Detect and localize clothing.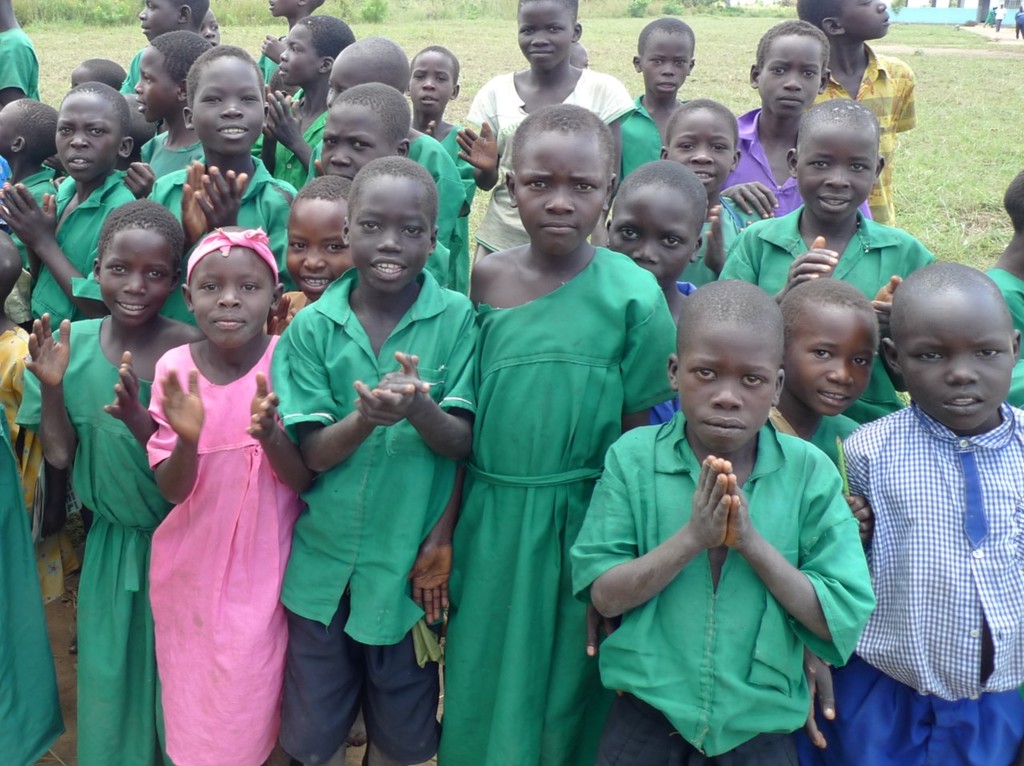
Localized at select_region(269, 263, 473, 763).
